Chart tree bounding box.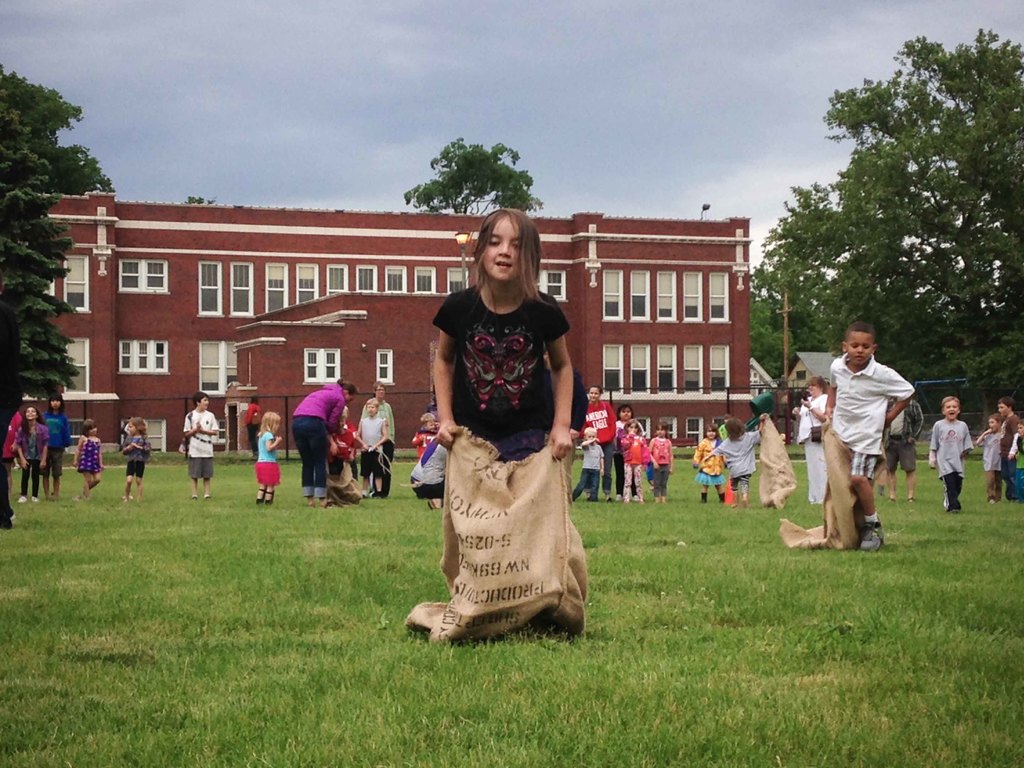
Charted: x1=403, y1=138, x2=544, y2=217.
